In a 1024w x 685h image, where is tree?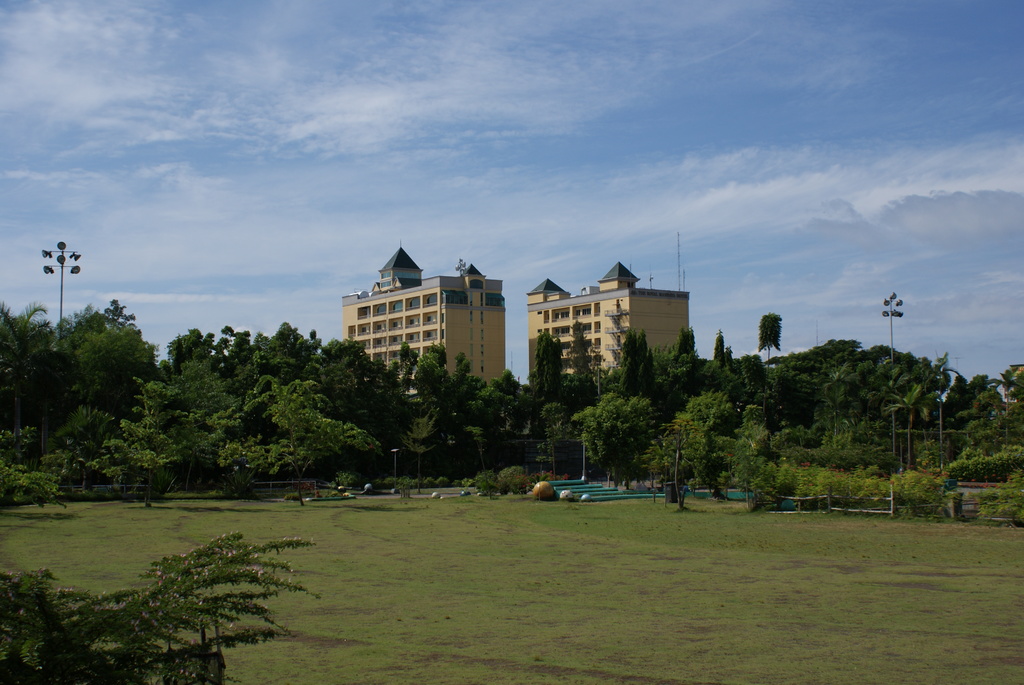
0/524/319/684.
